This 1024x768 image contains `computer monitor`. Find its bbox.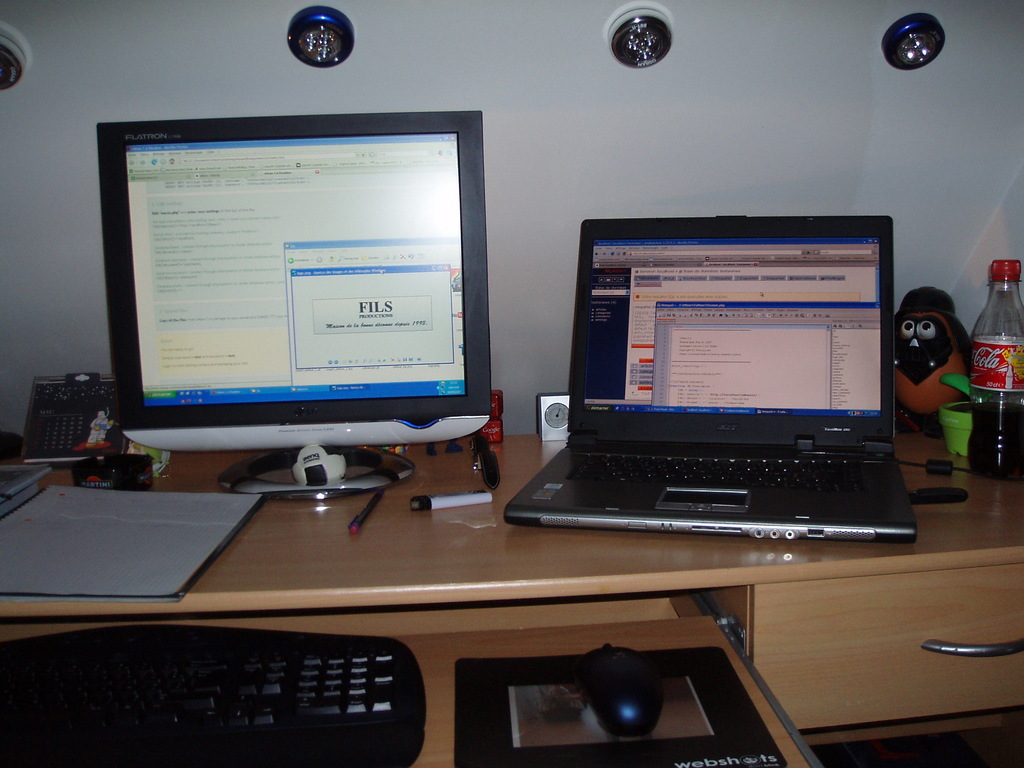
x1=100, y1=116, x2=503, y2=525.
